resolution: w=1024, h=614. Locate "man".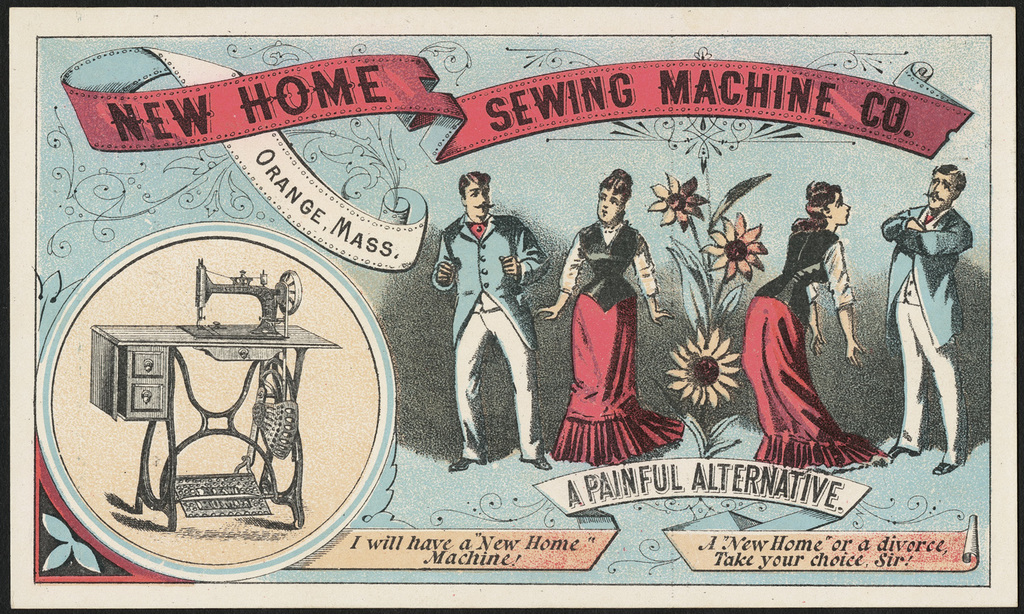
(434, 164, 553, 478).
